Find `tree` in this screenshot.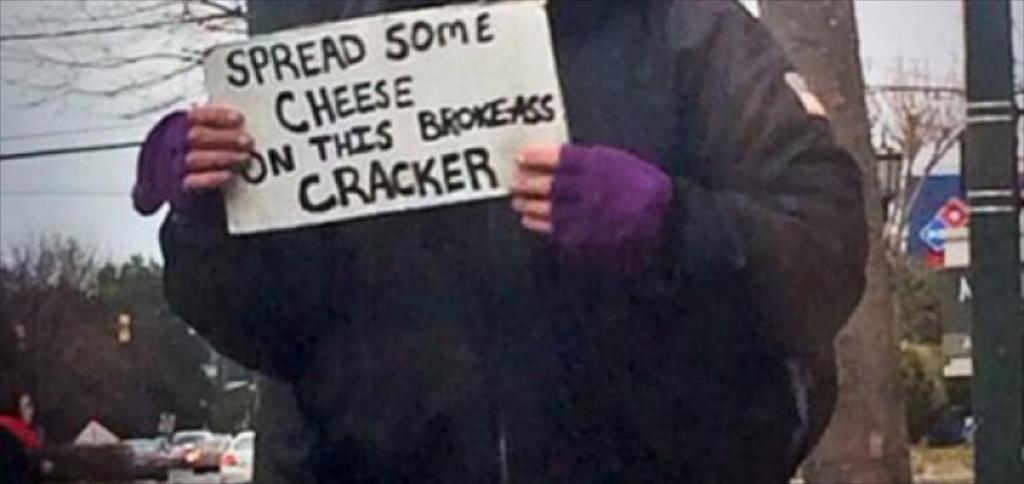
The bounding box for `tree` is 856/48/970/359.
